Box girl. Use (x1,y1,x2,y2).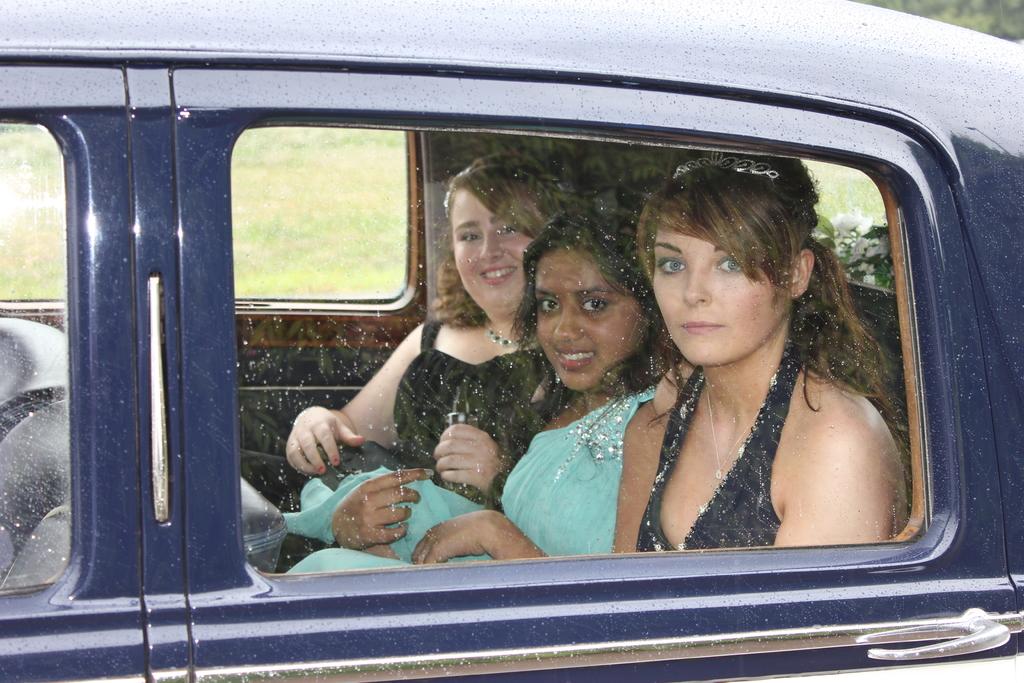
(612,160,907,550).
